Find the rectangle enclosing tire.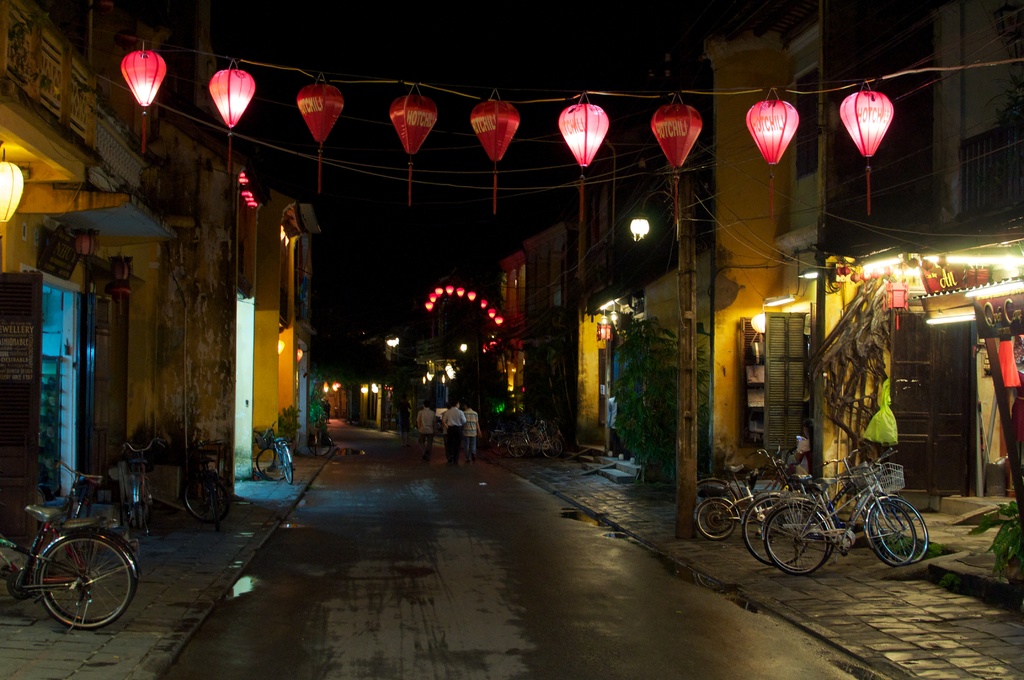
pyautogui.locateOnScreen(538, 429, 566, 462).
